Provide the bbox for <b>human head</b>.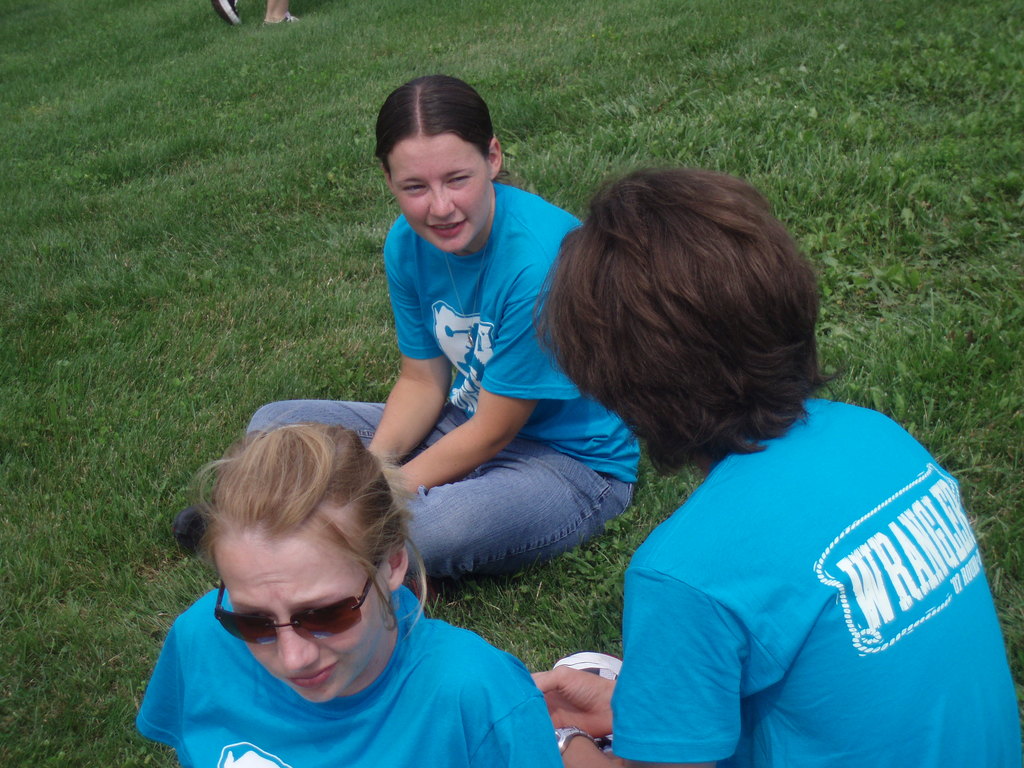
355 65 516 249.
